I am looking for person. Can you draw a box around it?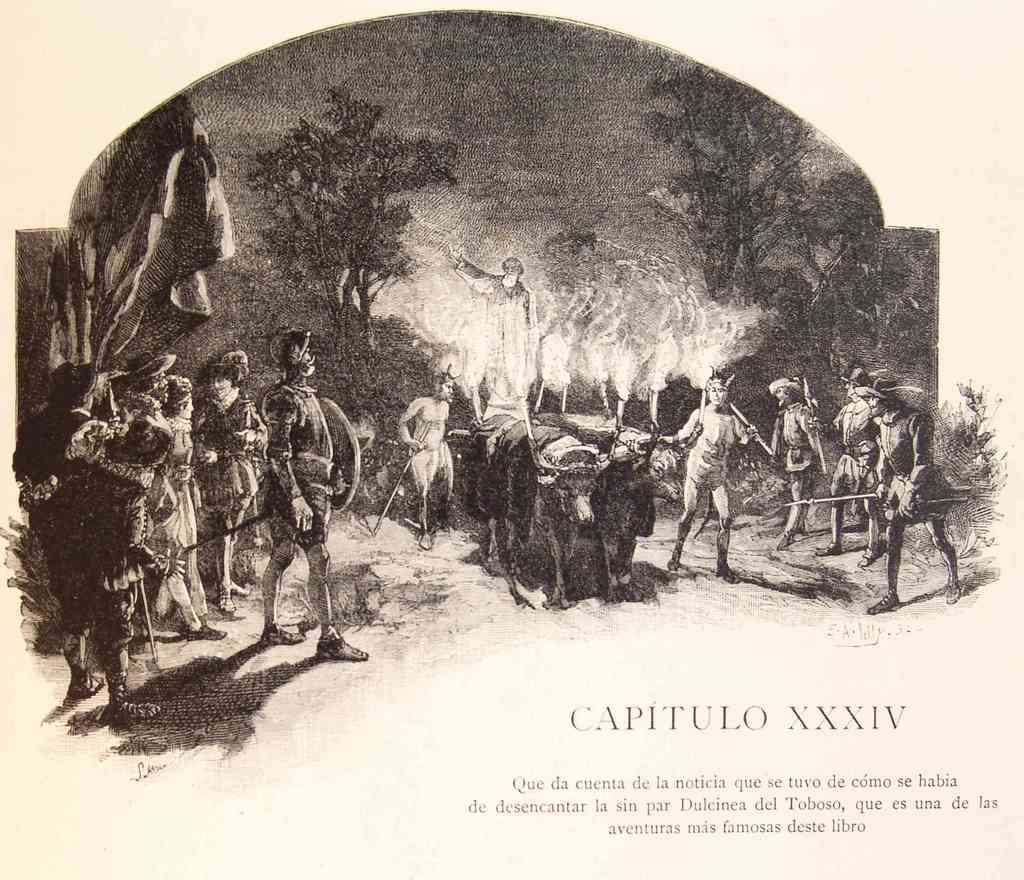
Sure, the bounding box is BBox(853, 380, 965, 615).
